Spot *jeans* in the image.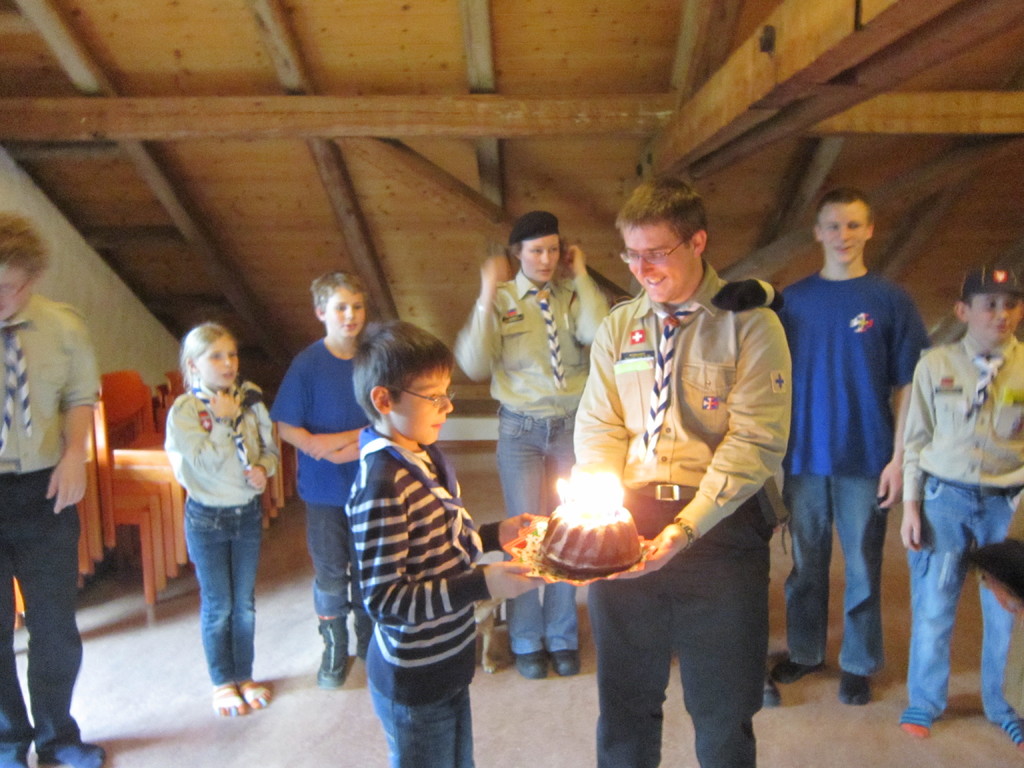
*jeans* found at region(910, 472, 1012, 717).
